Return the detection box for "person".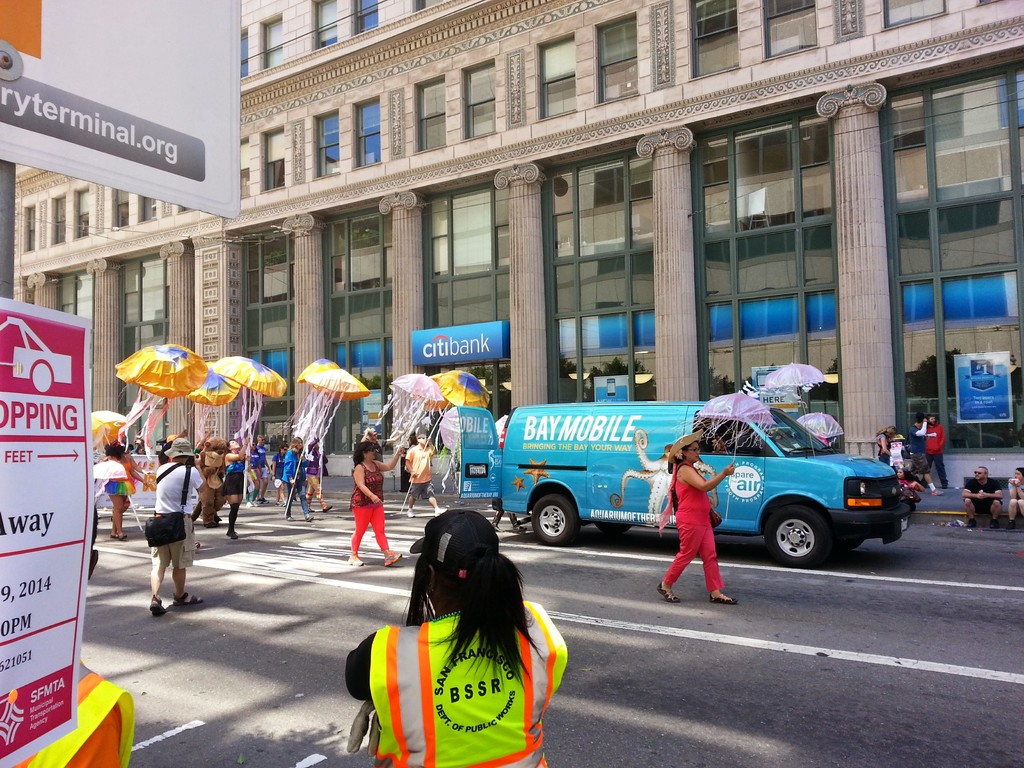
[x1=362, y1=428, x2=401, y2=463].
